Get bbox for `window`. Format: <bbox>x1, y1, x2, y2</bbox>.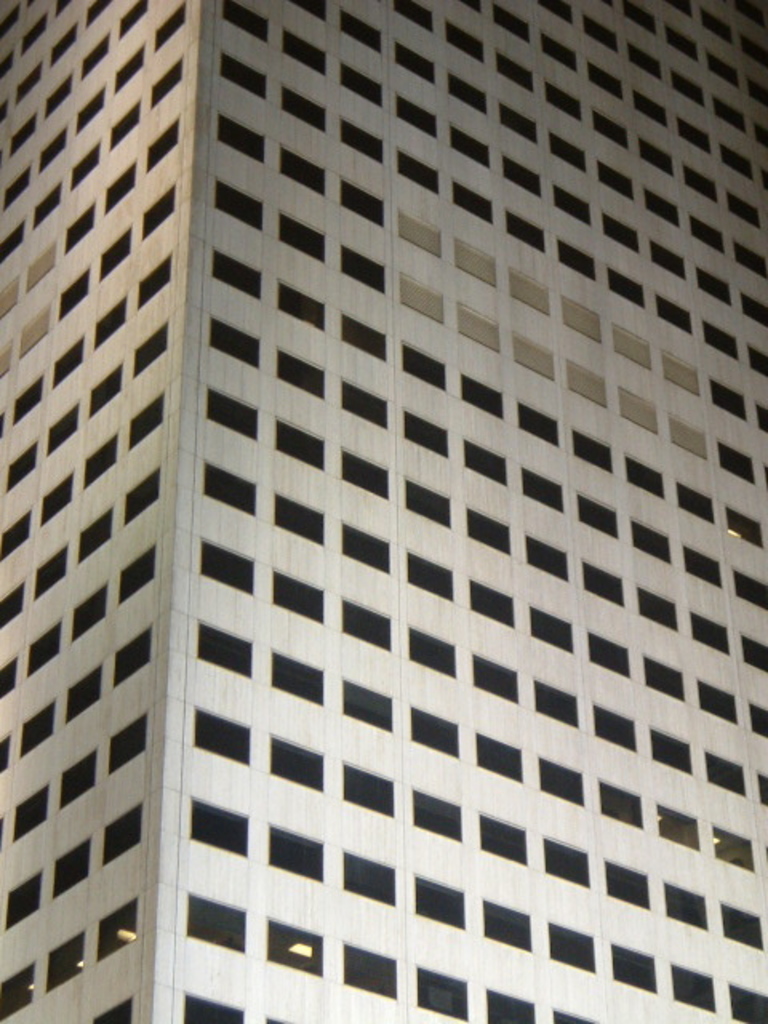
<bbox>0, 410, 3, 432</bbox>.
